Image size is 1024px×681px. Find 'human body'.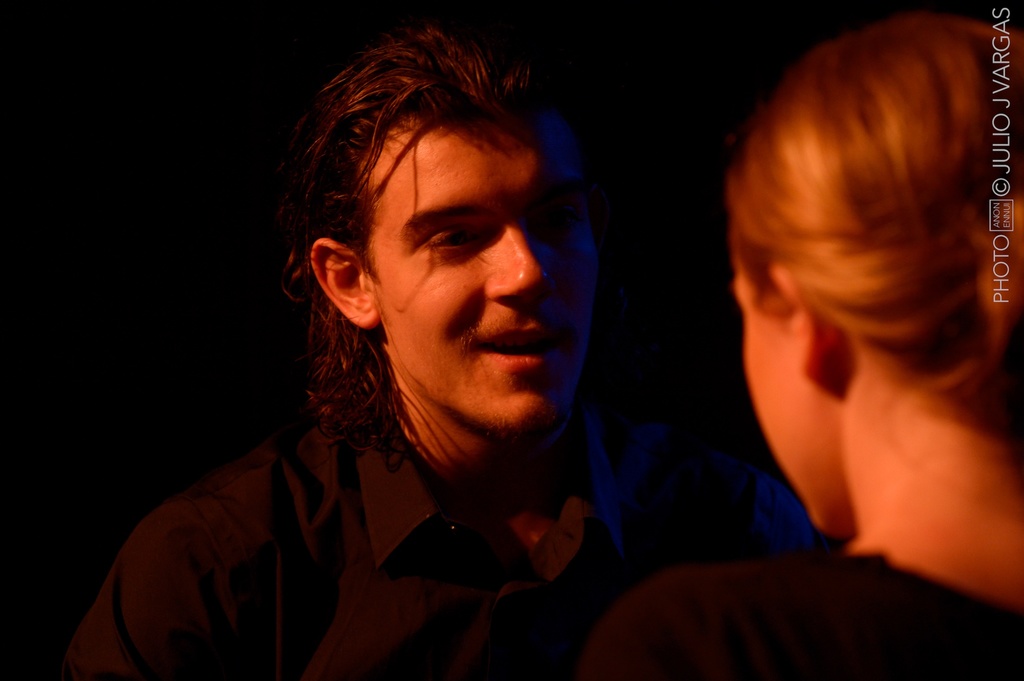
{"x1": 104, "y1": 65, "x2": 792, "y2": 665}.
